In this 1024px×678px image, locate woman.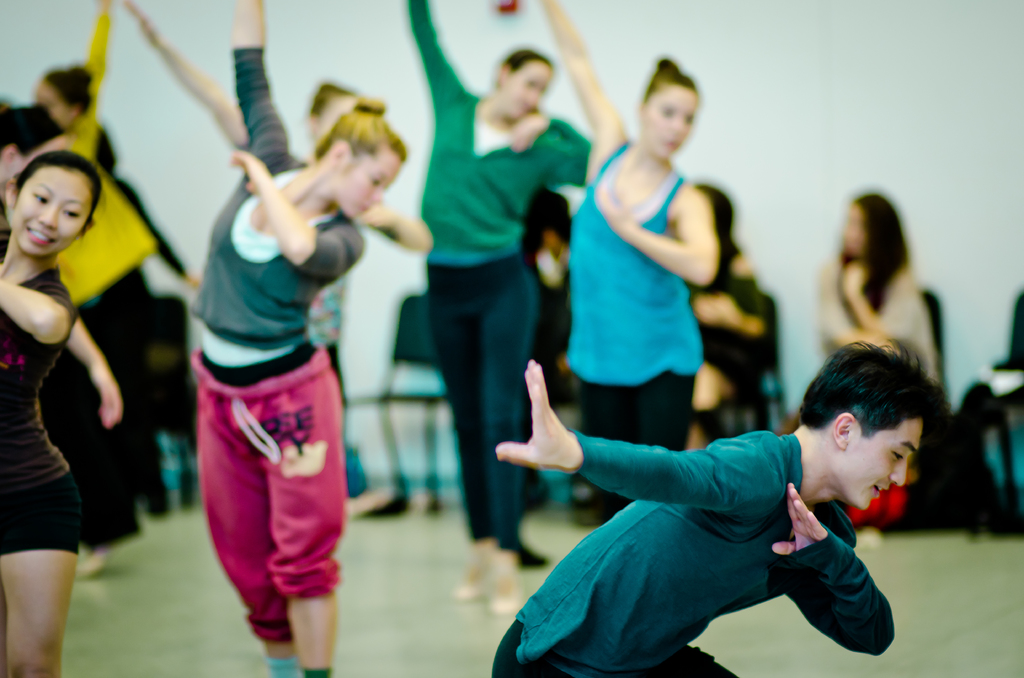
Bounding box: pyautogui.locateOnScreen(0, 151, 104, 677).
